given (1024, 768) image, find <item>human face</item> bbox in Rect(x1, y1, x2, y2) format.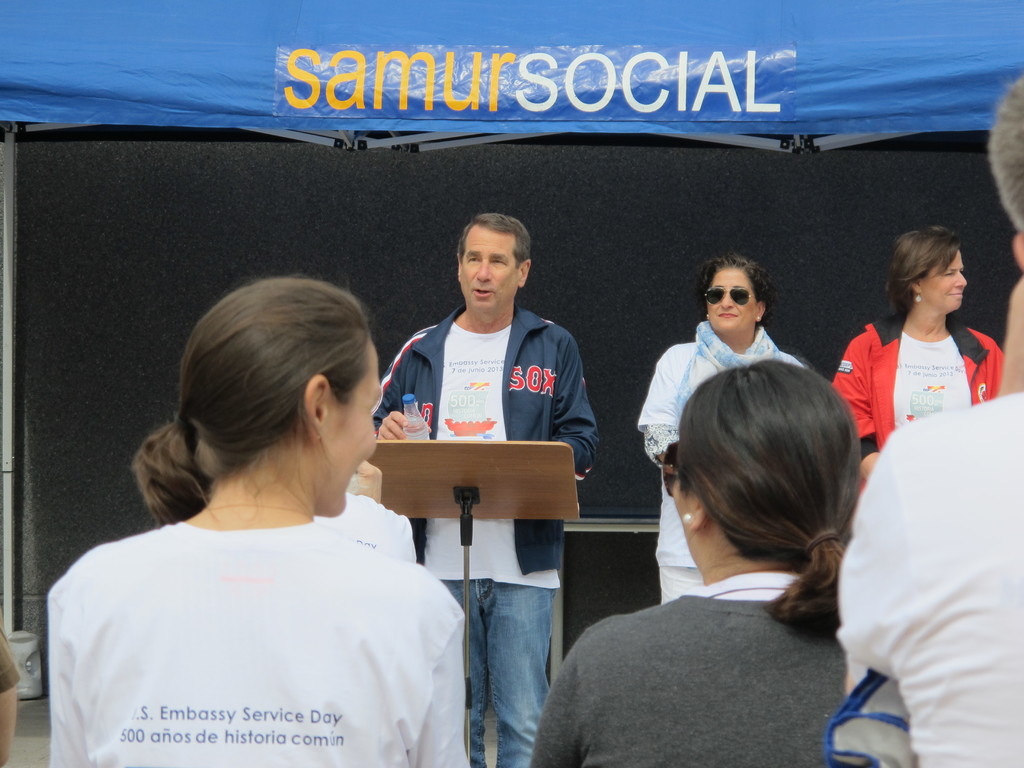
Rect(461, 223, 525, 307).
